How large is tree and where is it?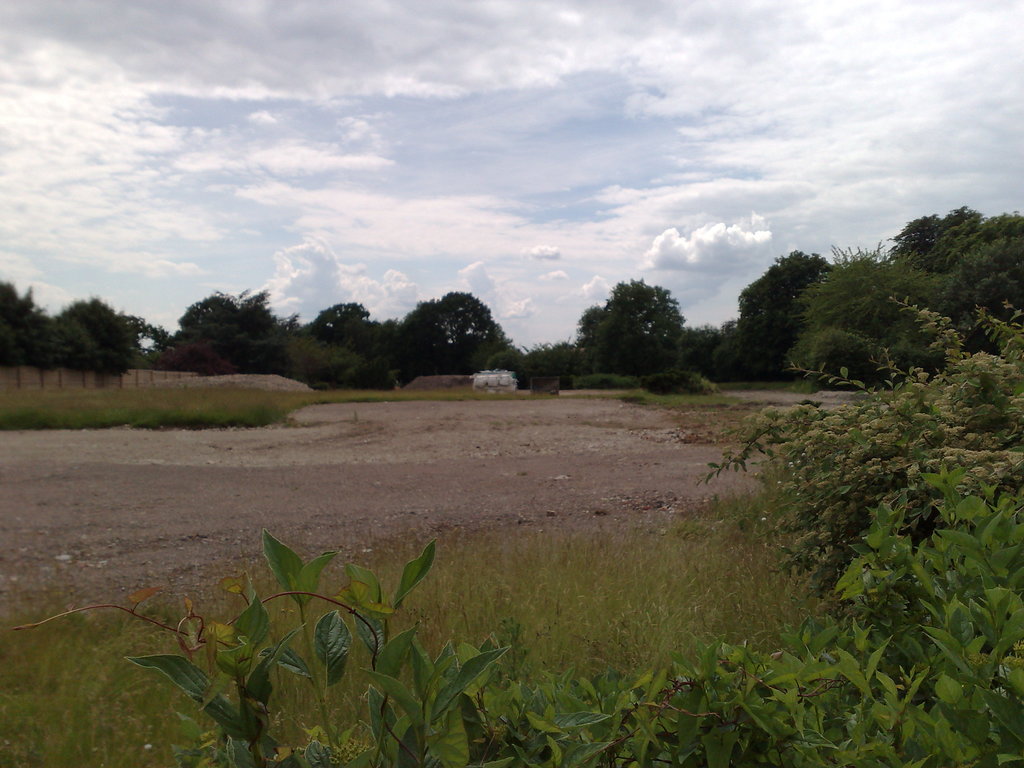
Bounding box: Rect(789, 259, 959, 386).
